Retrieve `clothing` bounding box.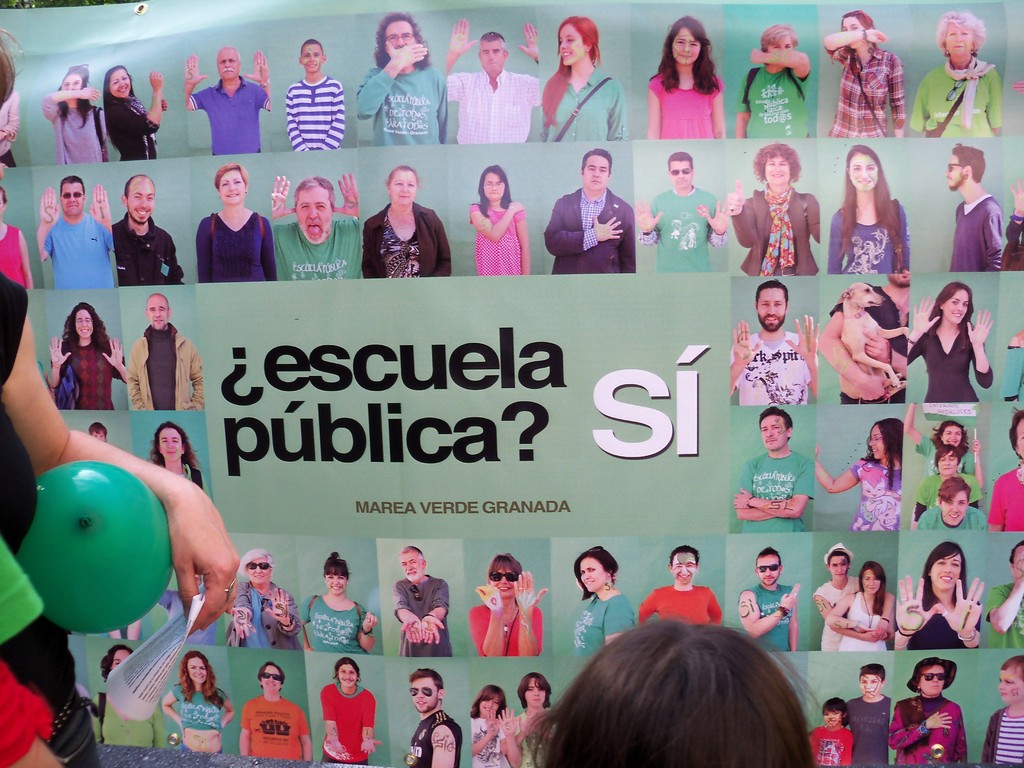
Bounding box: crop(197, 209, 274, 277).
